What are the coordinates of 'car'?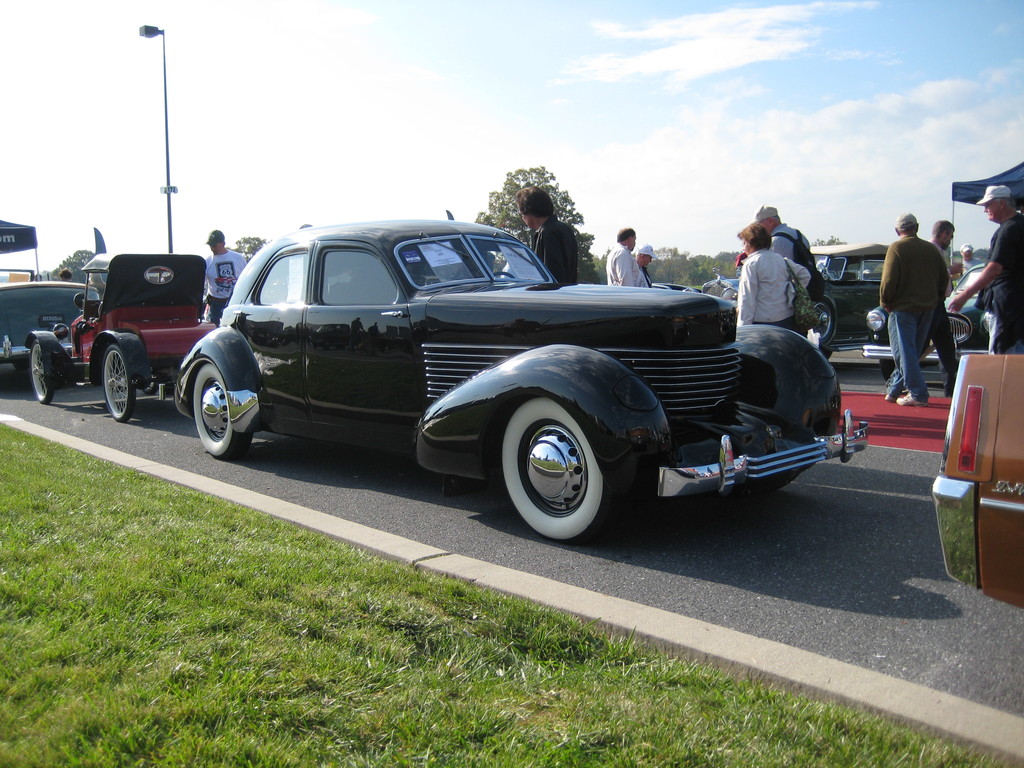
box(19, 245, 216, 422).
